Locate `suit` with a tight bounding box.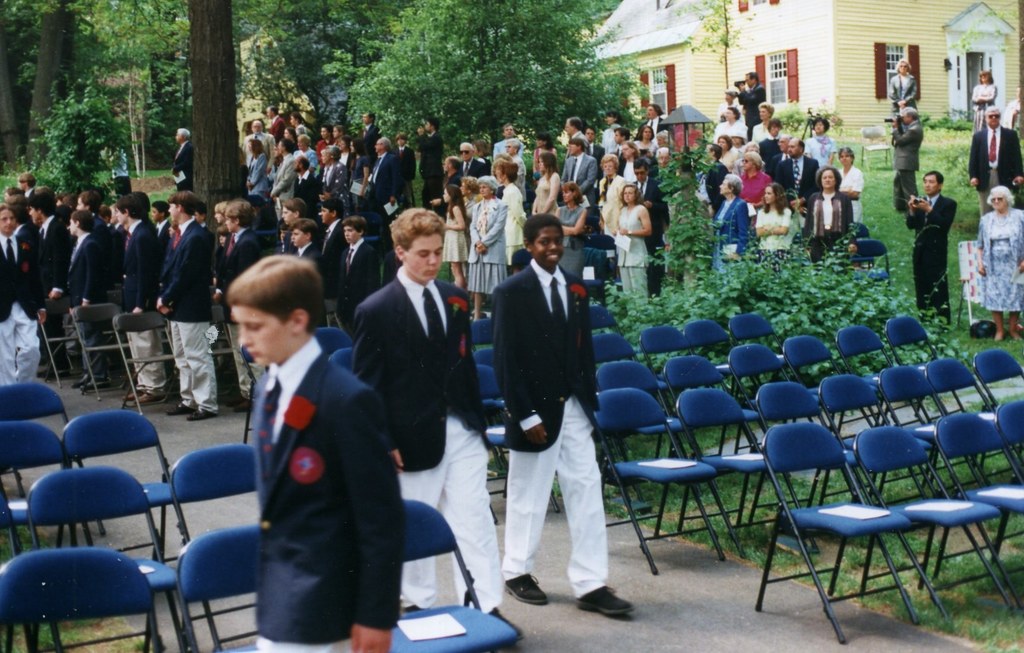
locate(484, 216, 609, 598).
